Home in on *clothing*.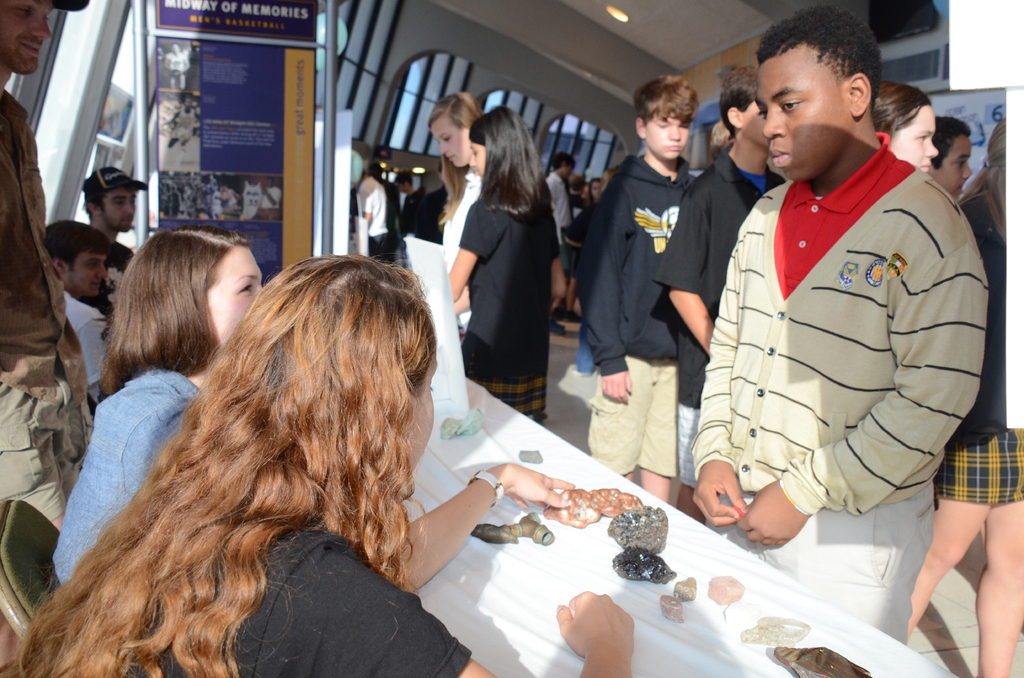
Homed in at select_region(440, 169, 483, 343).
